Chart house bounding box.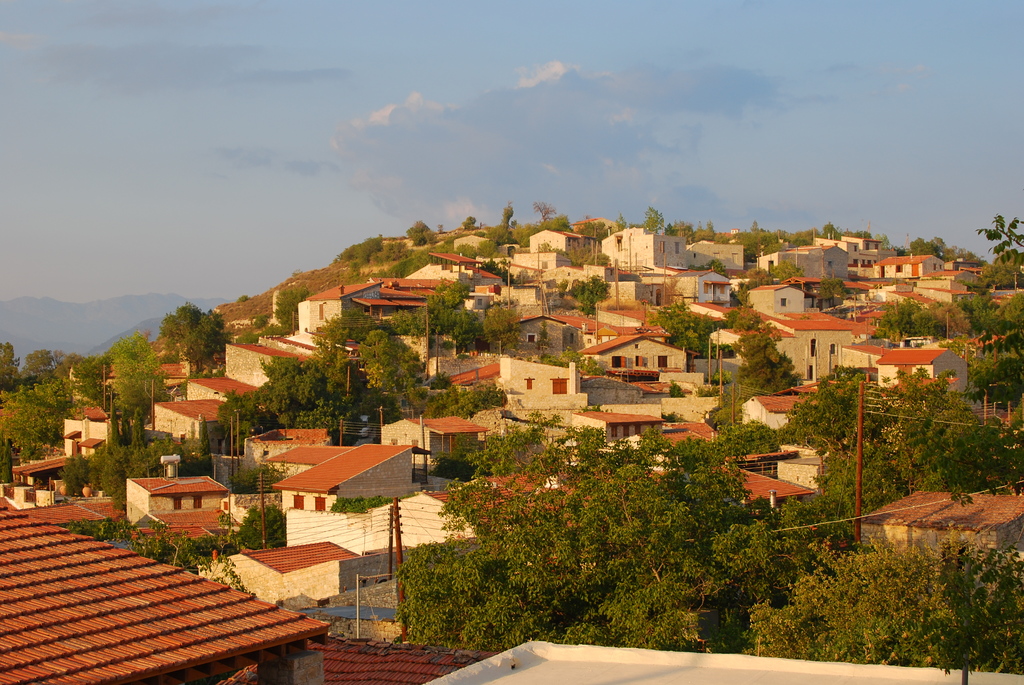
Charted: (x1=756, y1=239, x2=850, y2=283).
